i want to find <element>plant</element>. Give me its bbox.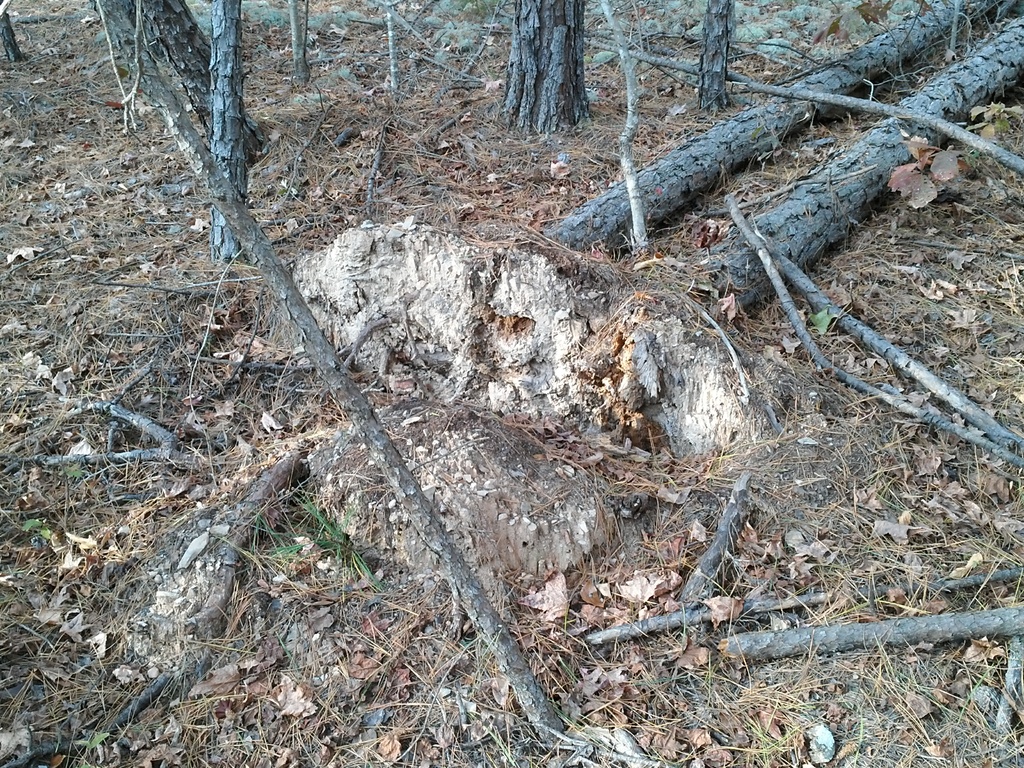
box(657, 0, 731, 50).
